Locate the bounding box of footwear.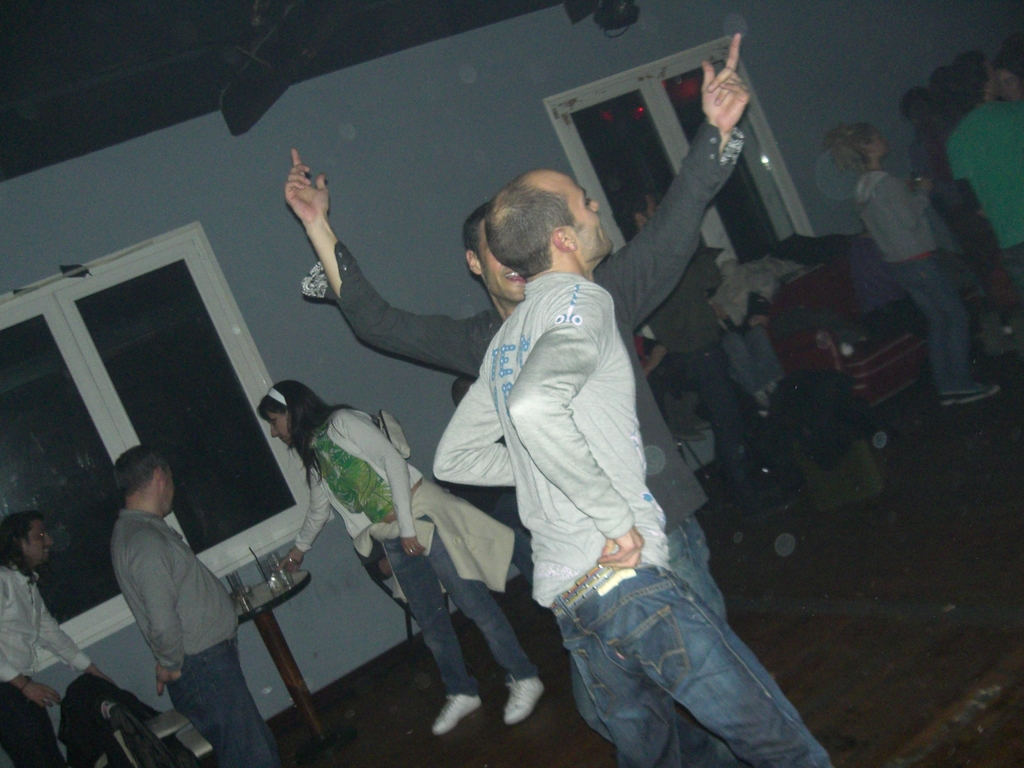
Bounding box: region(500, 675, 551, 724).
